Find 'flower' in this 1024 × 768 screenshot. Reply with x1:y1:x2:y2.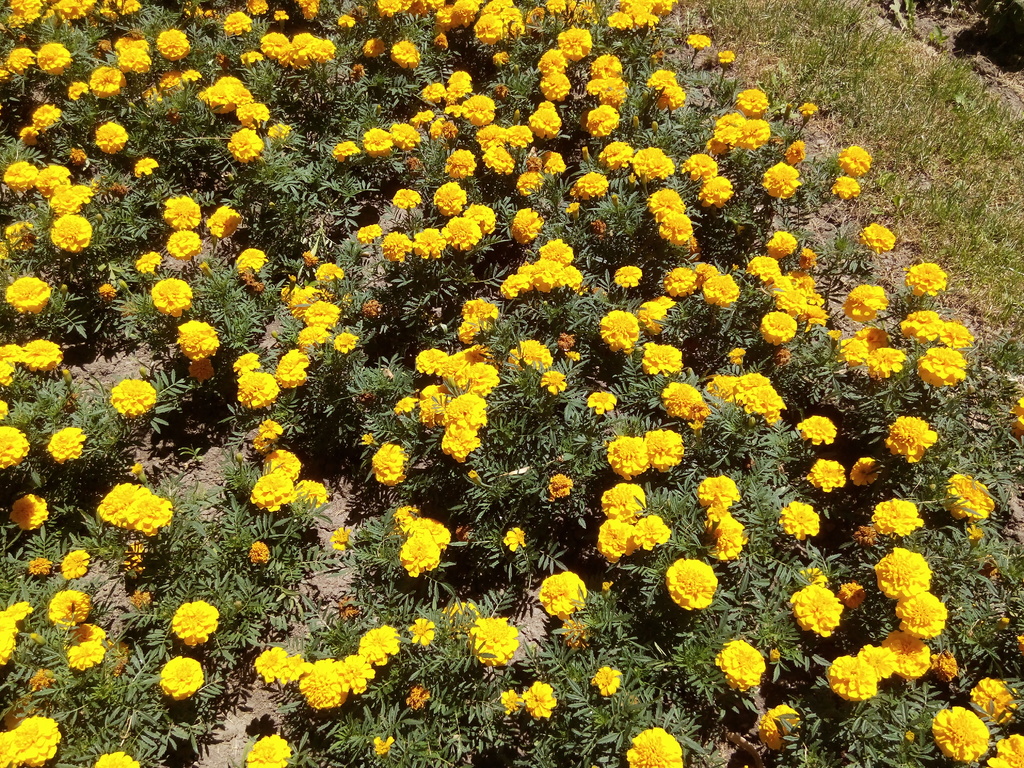
392:195:419:209.
